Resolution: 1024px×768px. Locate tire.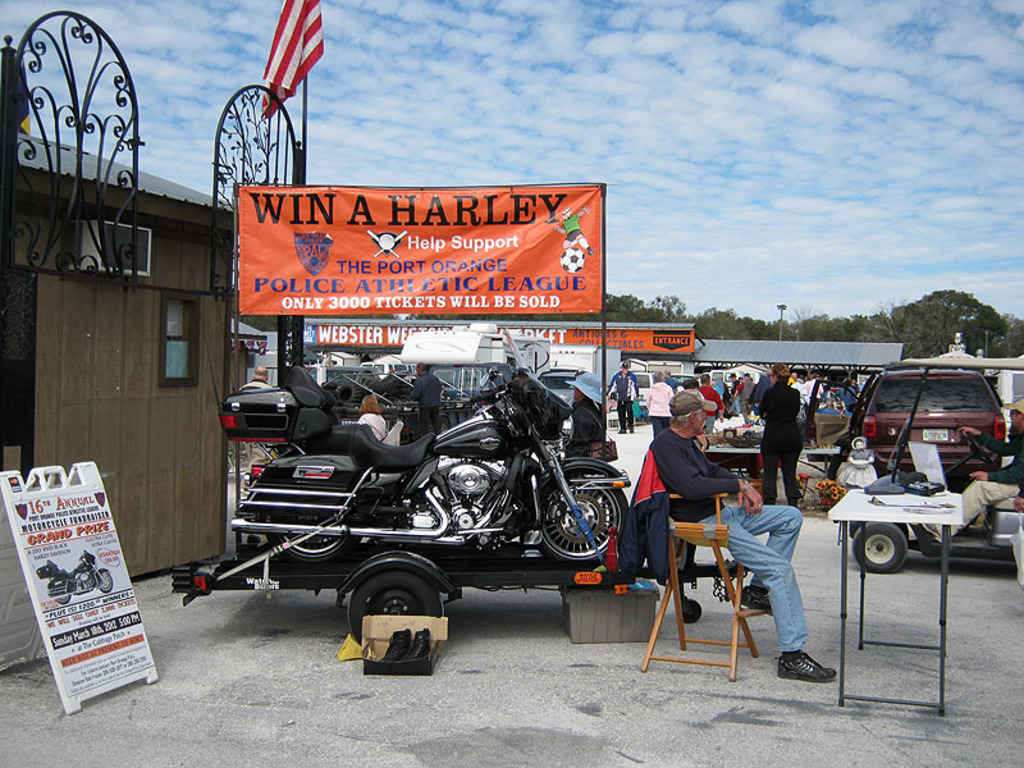
bbox(393, 378, 412, 388).
